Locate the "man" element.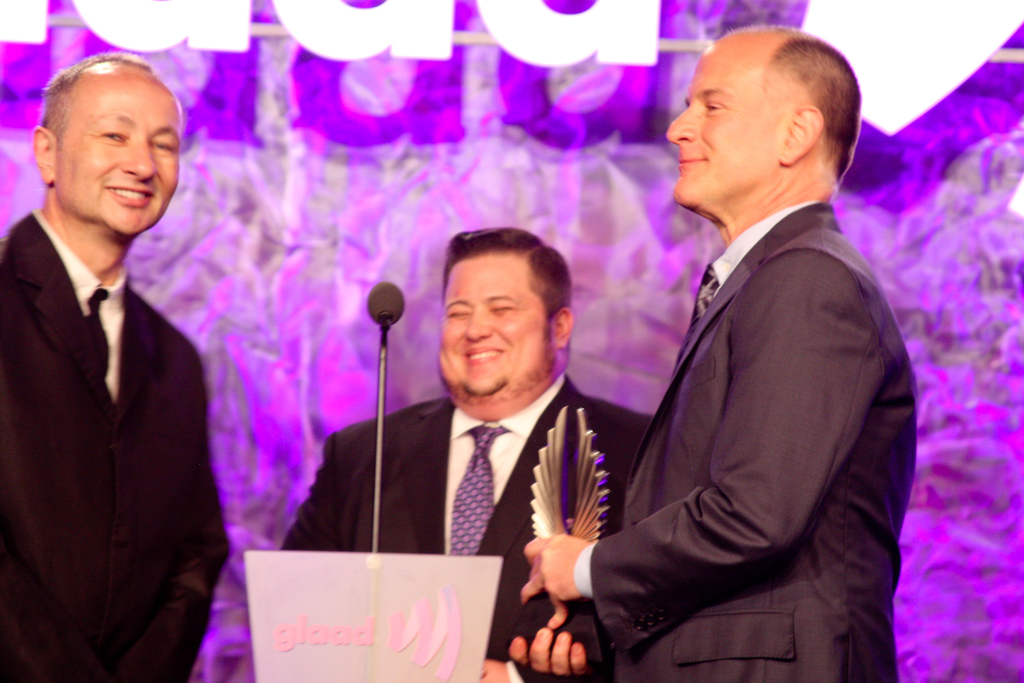
Element bbox: [x1=0, y1=33, x2=233, y2=678].
